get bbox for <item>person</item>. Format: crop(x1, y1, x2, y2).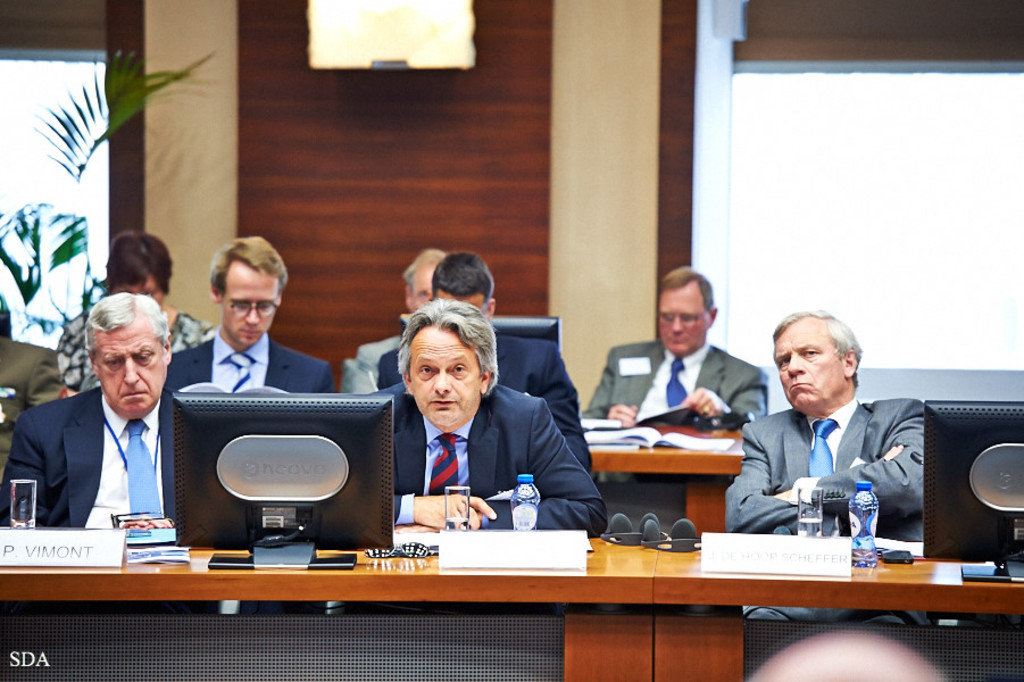
crop(49, 221, 199, 405).
